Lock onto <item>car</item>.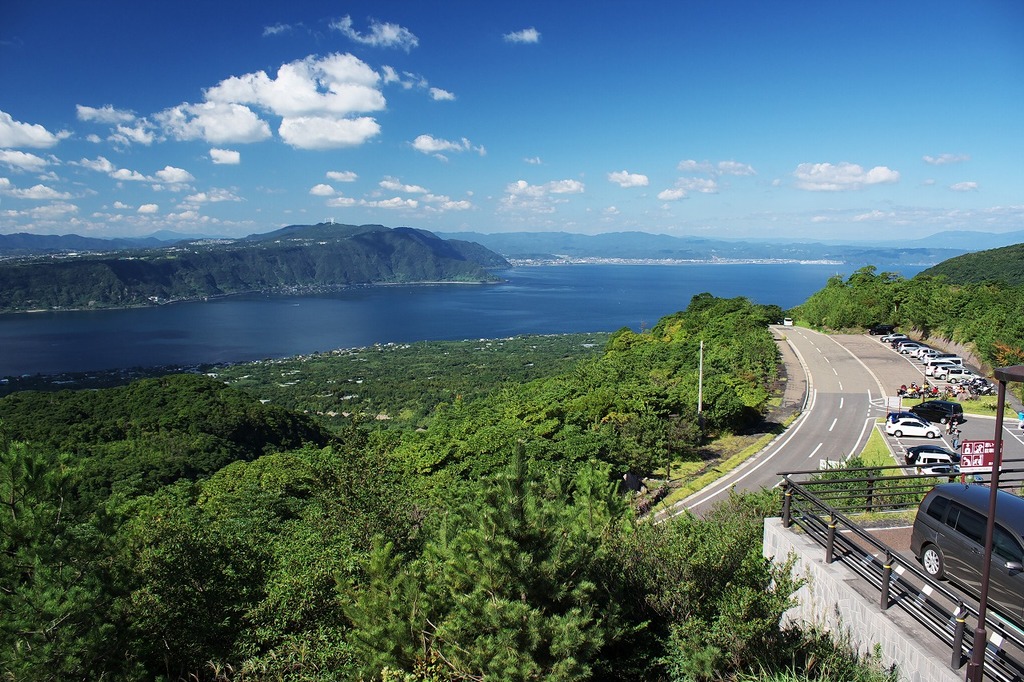
Locked: l=914, t=454, r=950, b=467.
